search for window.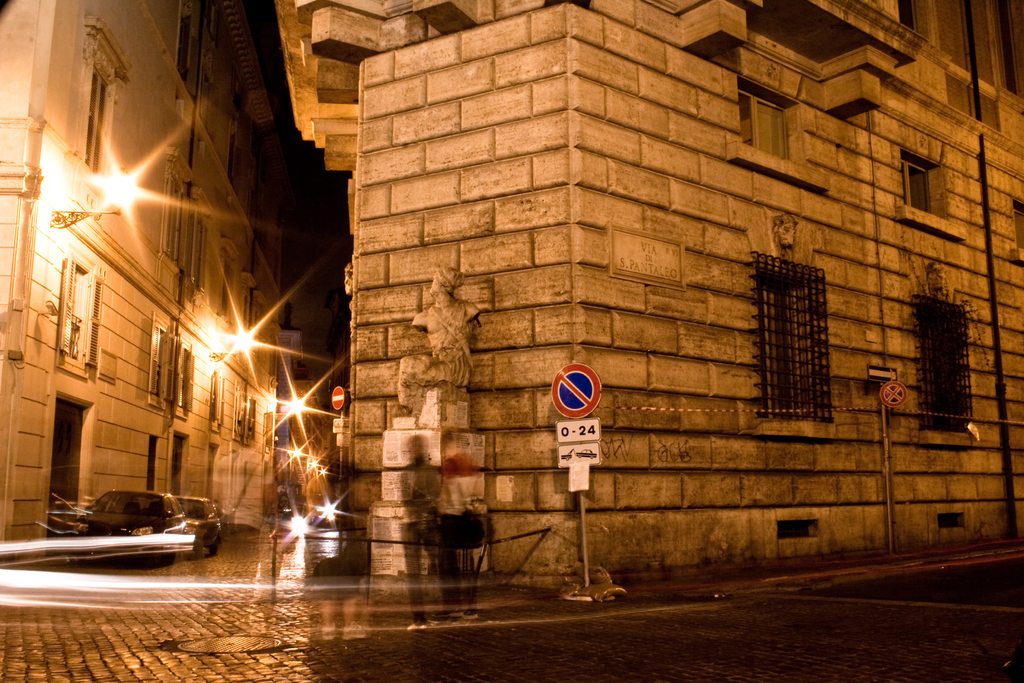
Found at x1=924, y1=296, x2=973, y2=431.
